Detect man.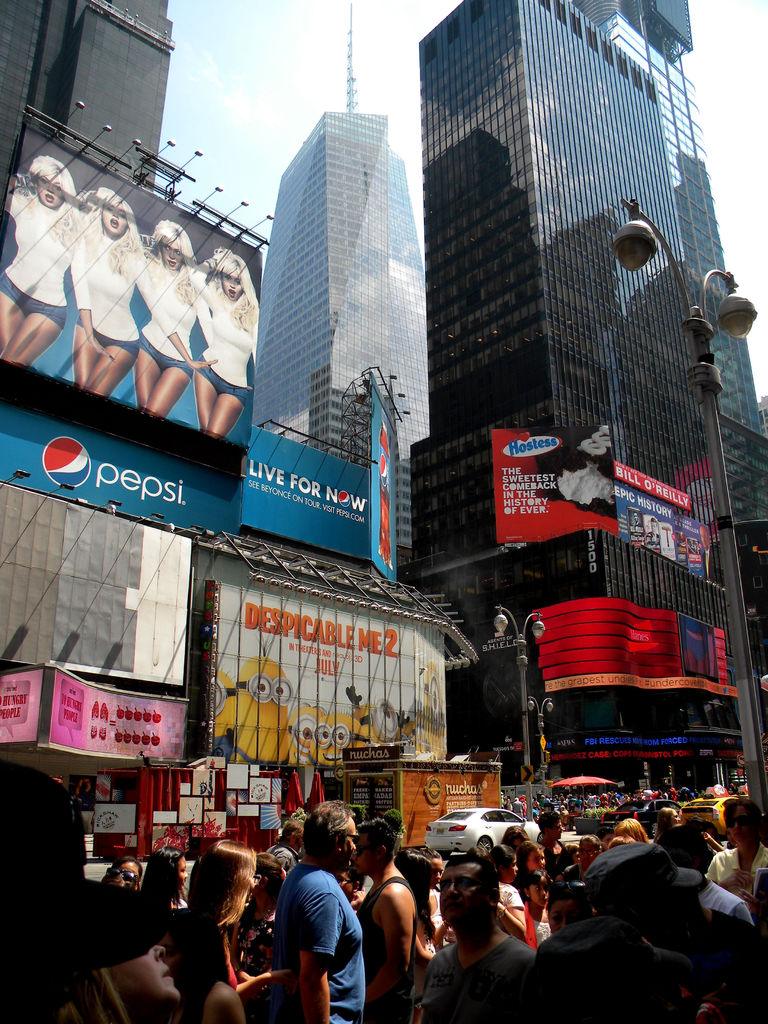
Detected at bbox(266, 793, 369, 1023).
